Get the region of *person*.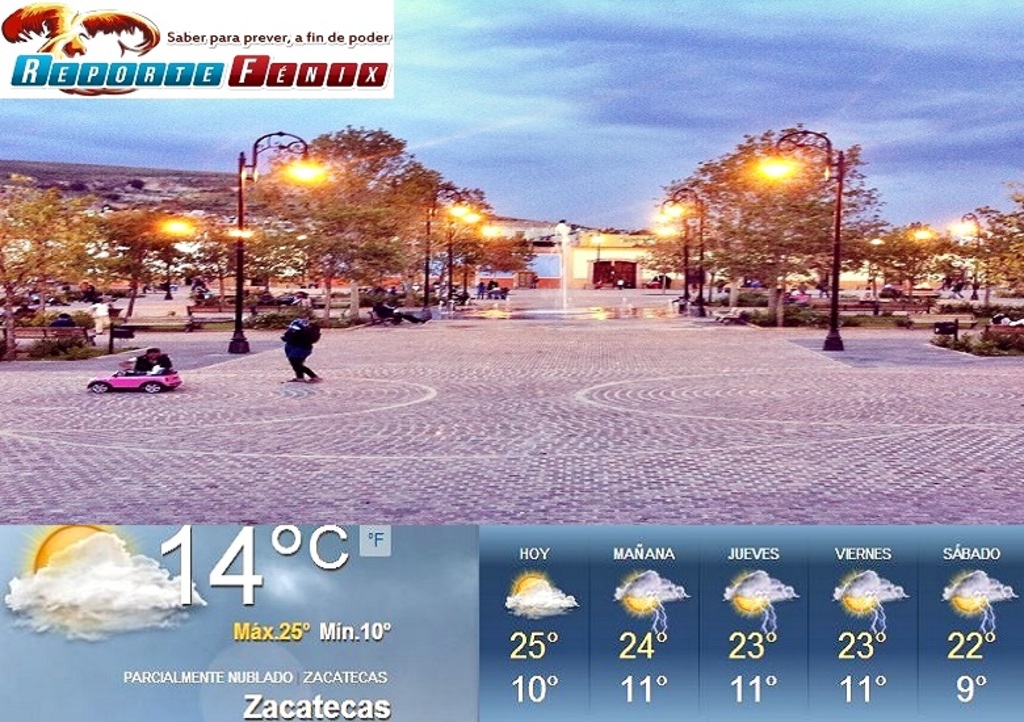
{"x1": 285, "y1": 316, "x2": 316, "y2": 387}.
